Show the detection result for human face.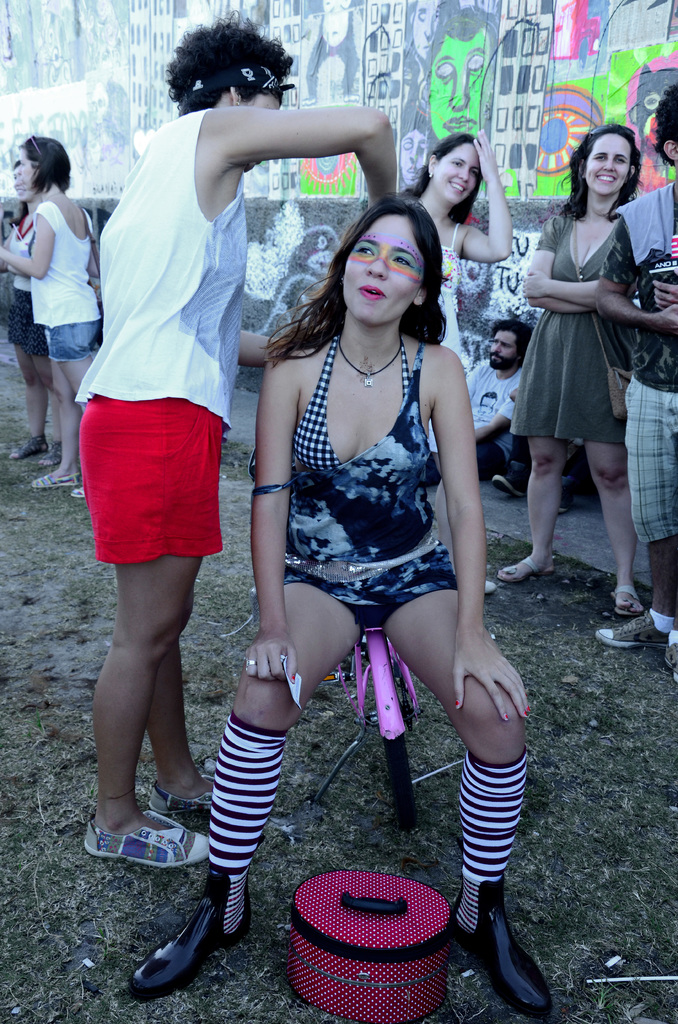
bbox=[437, 138, 476, 211].
